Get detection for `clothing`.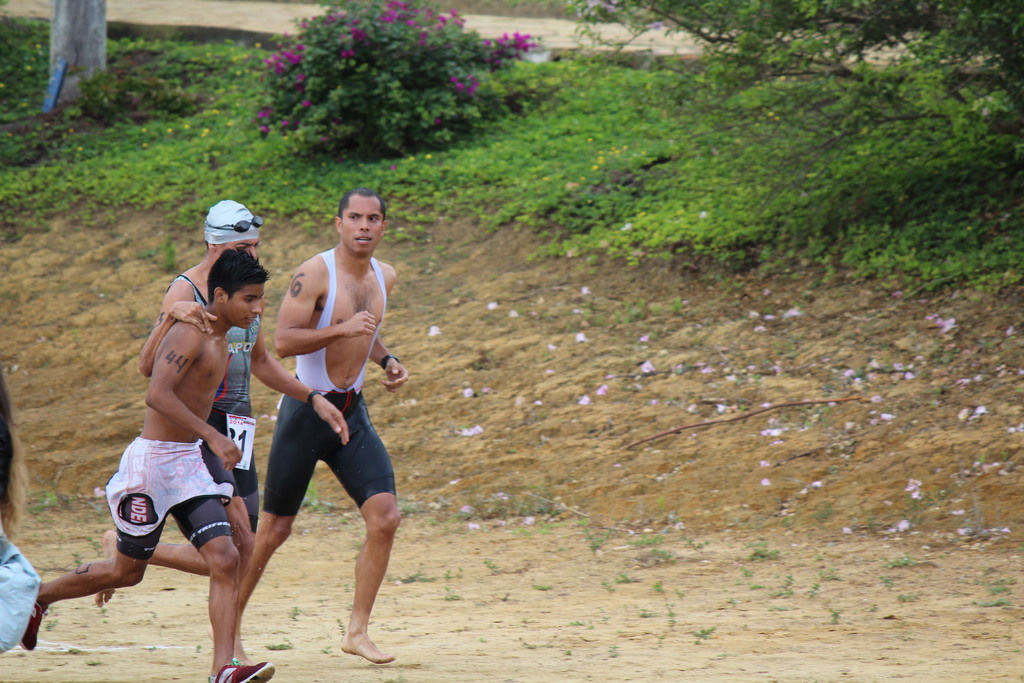
Detection: 103:434:239:557.
